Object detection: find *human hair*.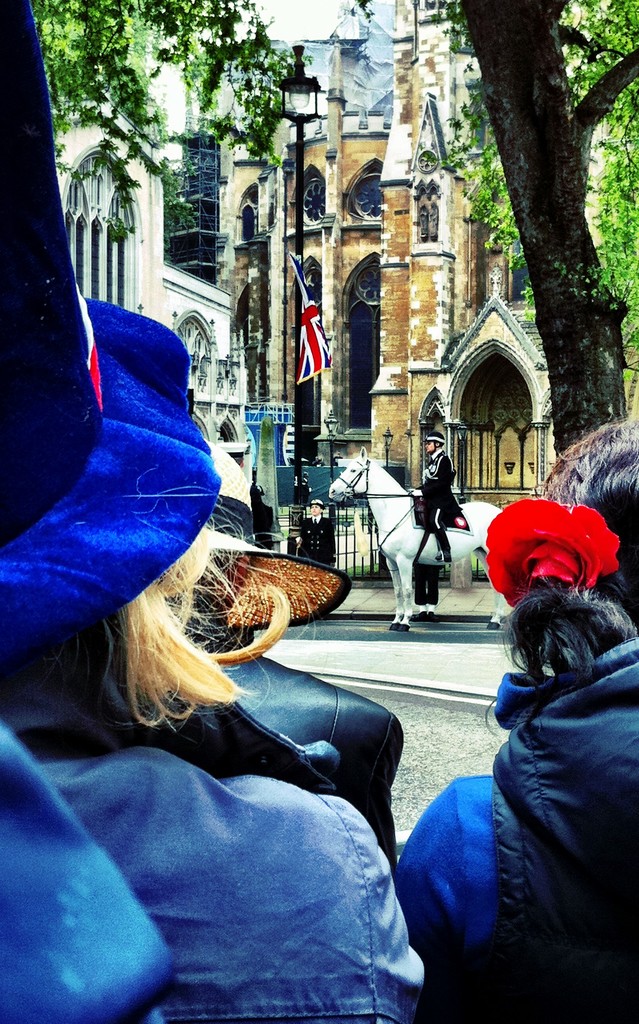
[116,522,331,727].
